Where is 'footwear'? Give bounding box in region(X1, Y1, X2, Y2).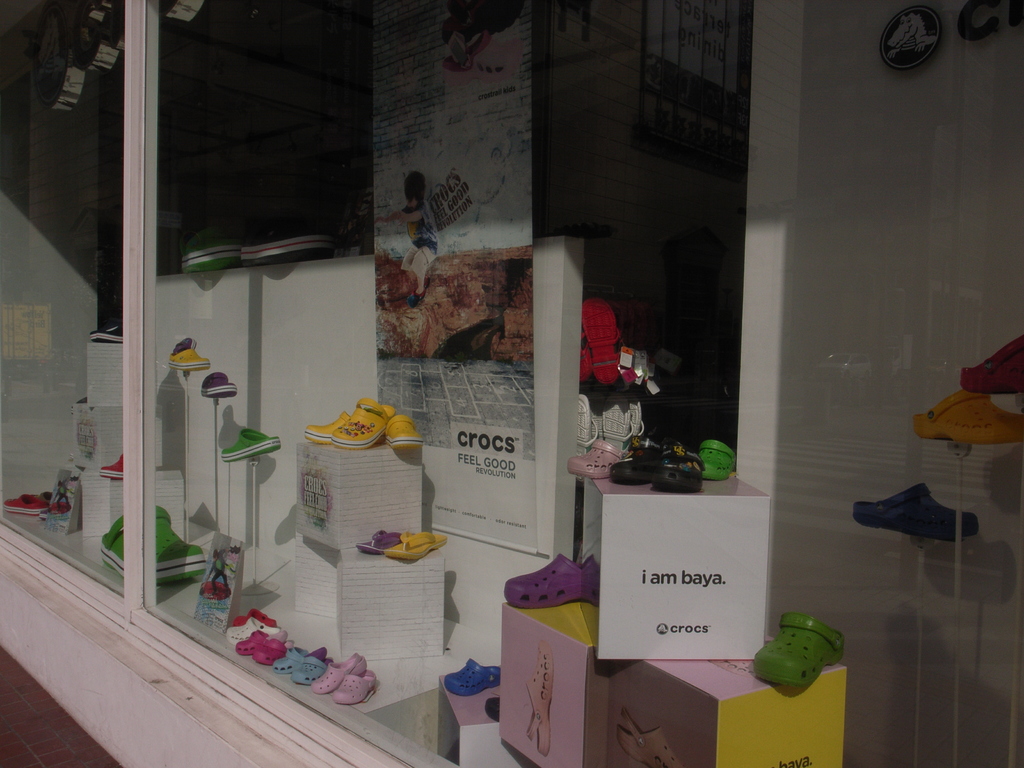
region(168, 347, 207, 369).
